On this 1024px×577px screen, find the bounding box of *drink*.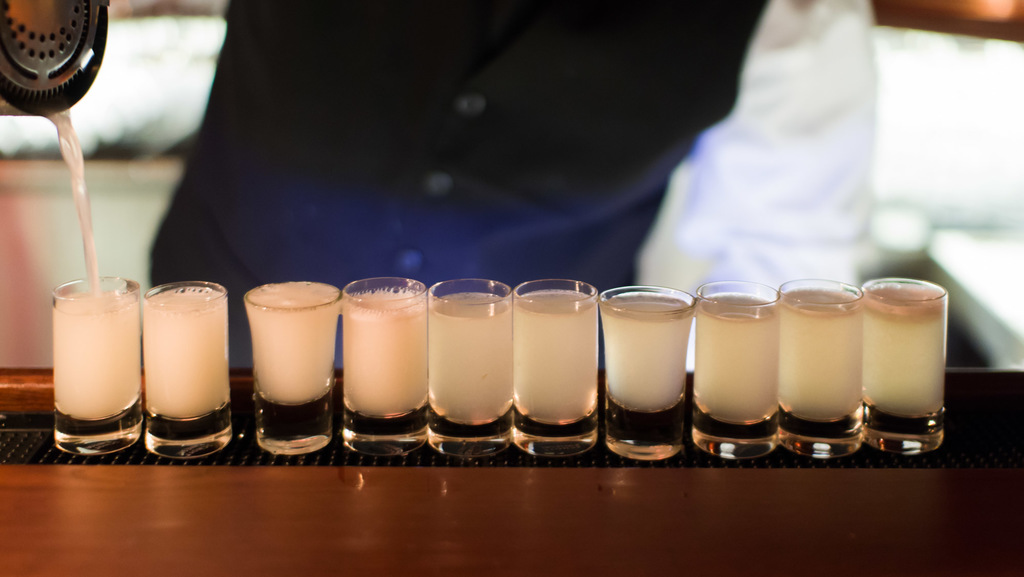
Bounding box: <bbox>236, 268, 332, 441</bbox>.
